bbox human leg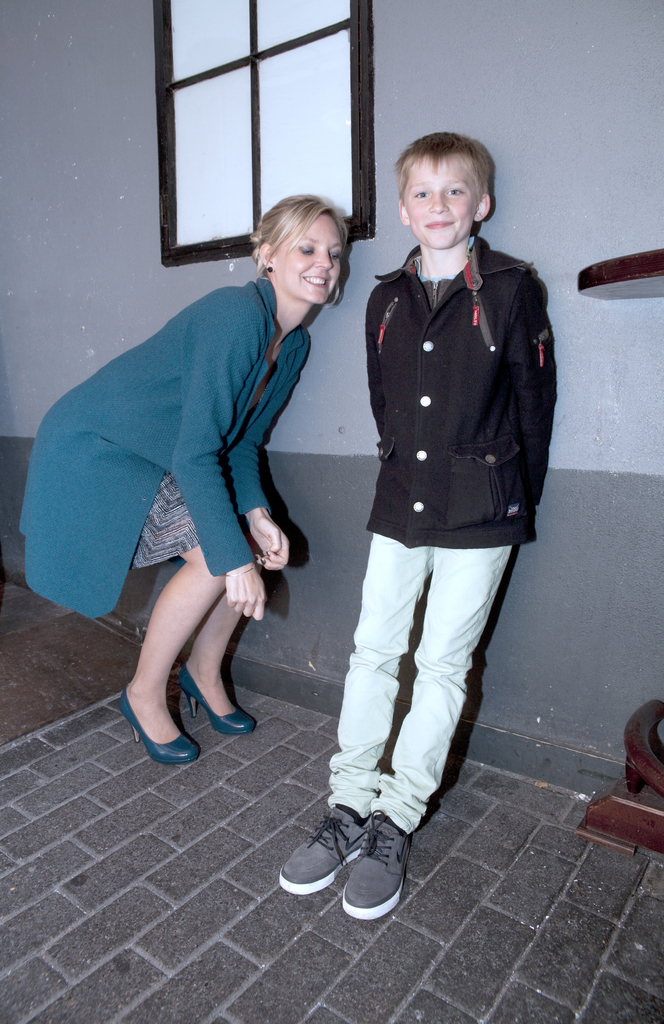
select_region(119, 481, 225, 767)
